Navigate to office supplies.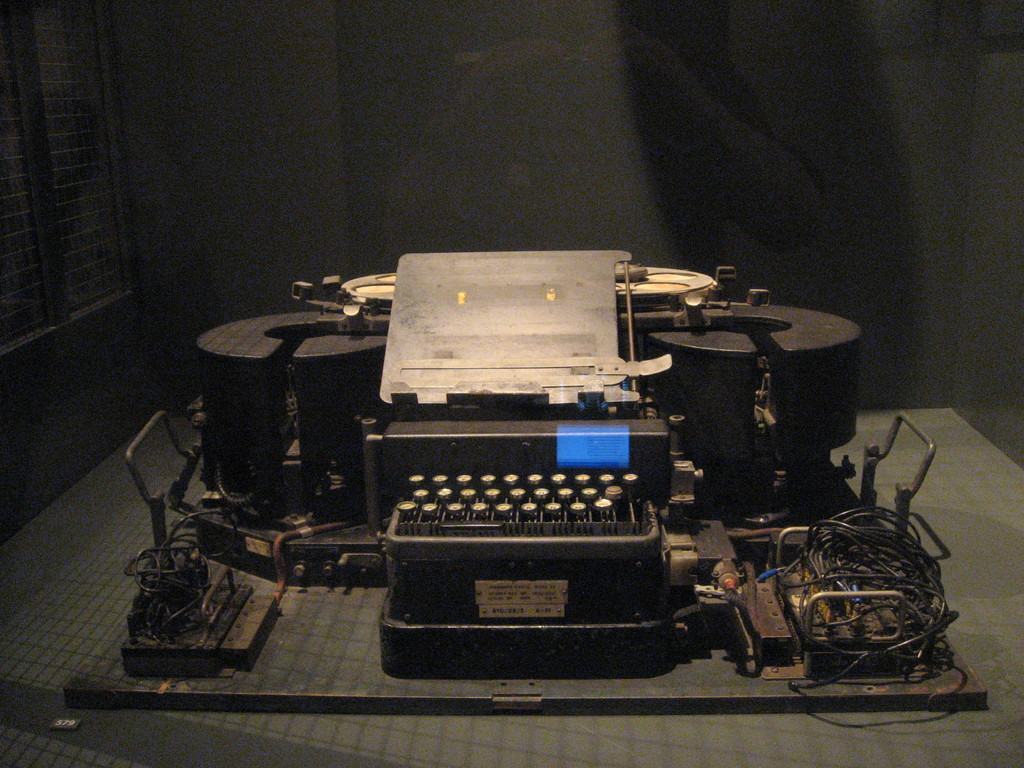
Navigation target: [left=378, top=251, right=699, bottom=666].
